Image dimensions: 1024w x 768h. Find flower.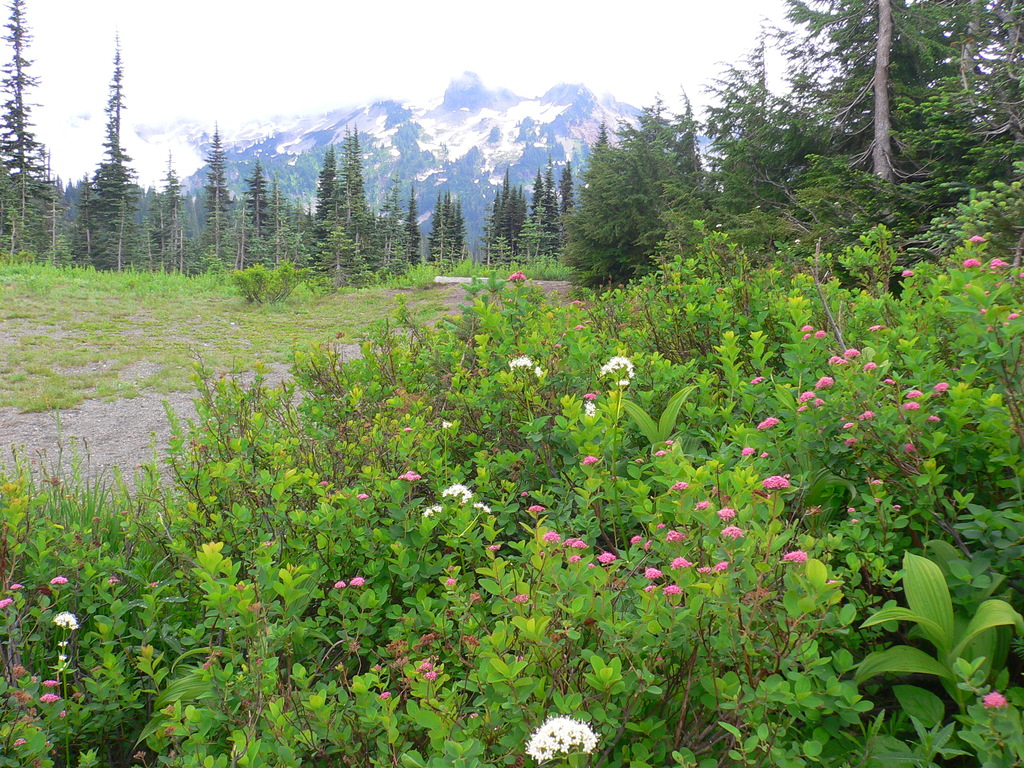
box=[509, 268, 525, 286].
